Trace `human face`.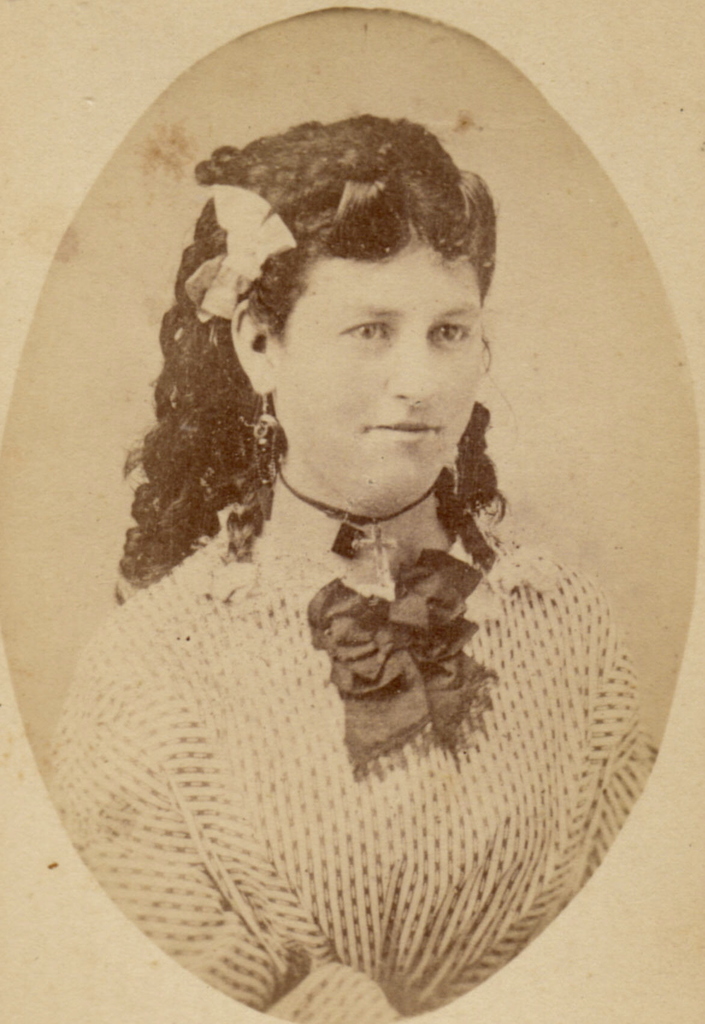
Traced to {"x1": 272, "y1": 241, "x2": 480, "y2": 503}.
